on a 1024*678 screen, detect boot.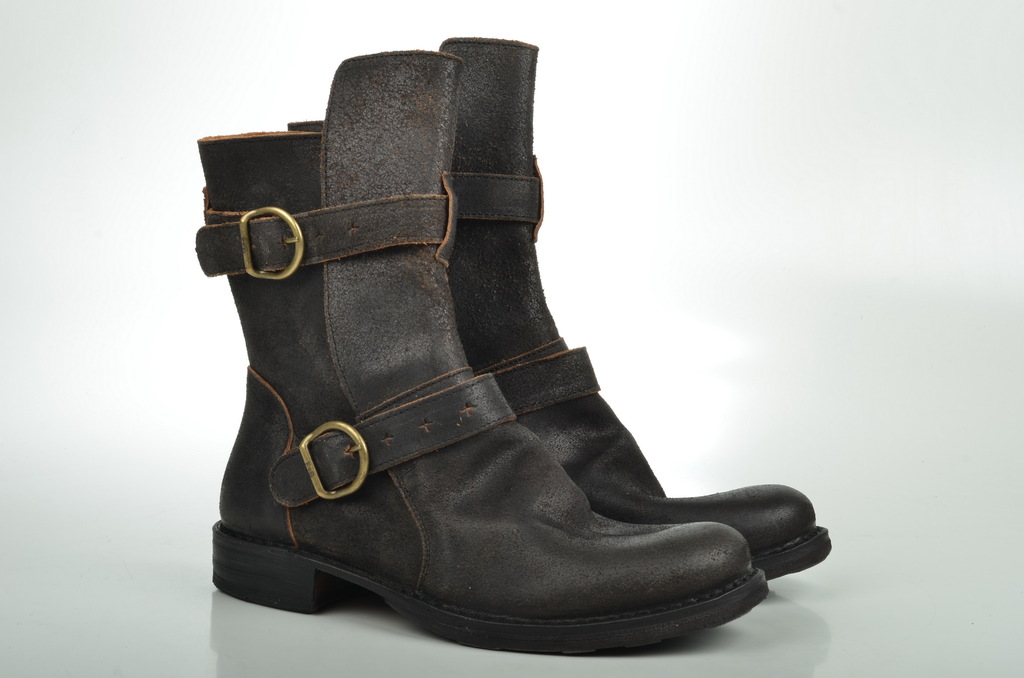
locate(196, 48, 768, 652).
